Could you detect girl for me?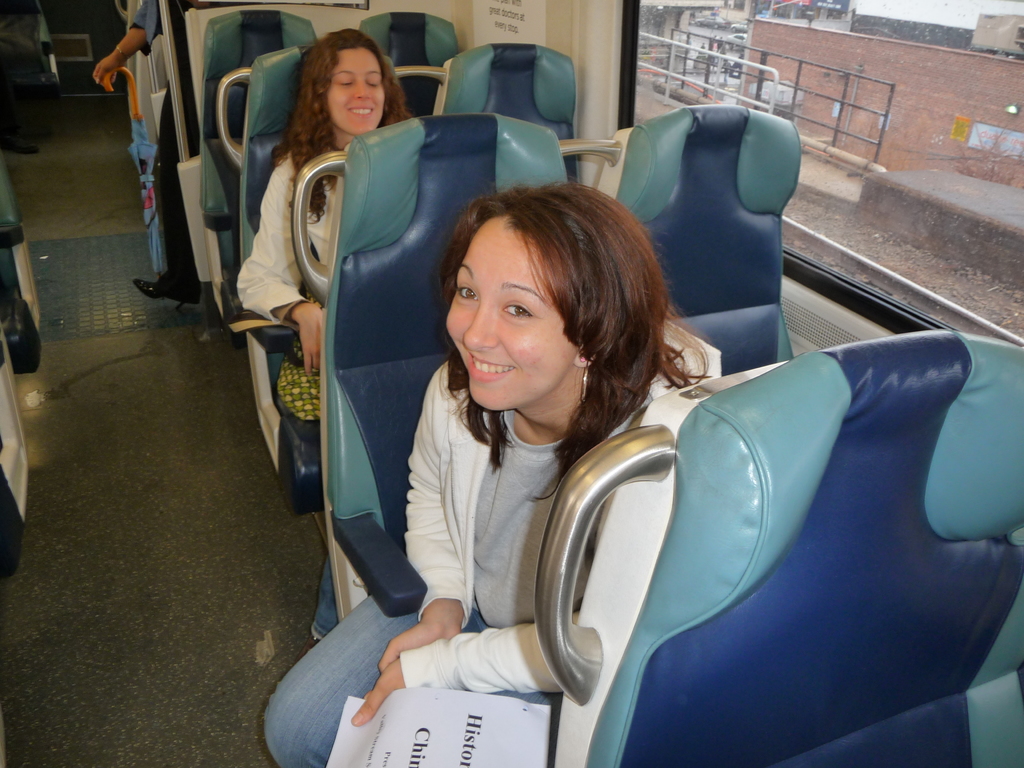
Detection result: x1=260, y1=176, x2=724, y2=767.
